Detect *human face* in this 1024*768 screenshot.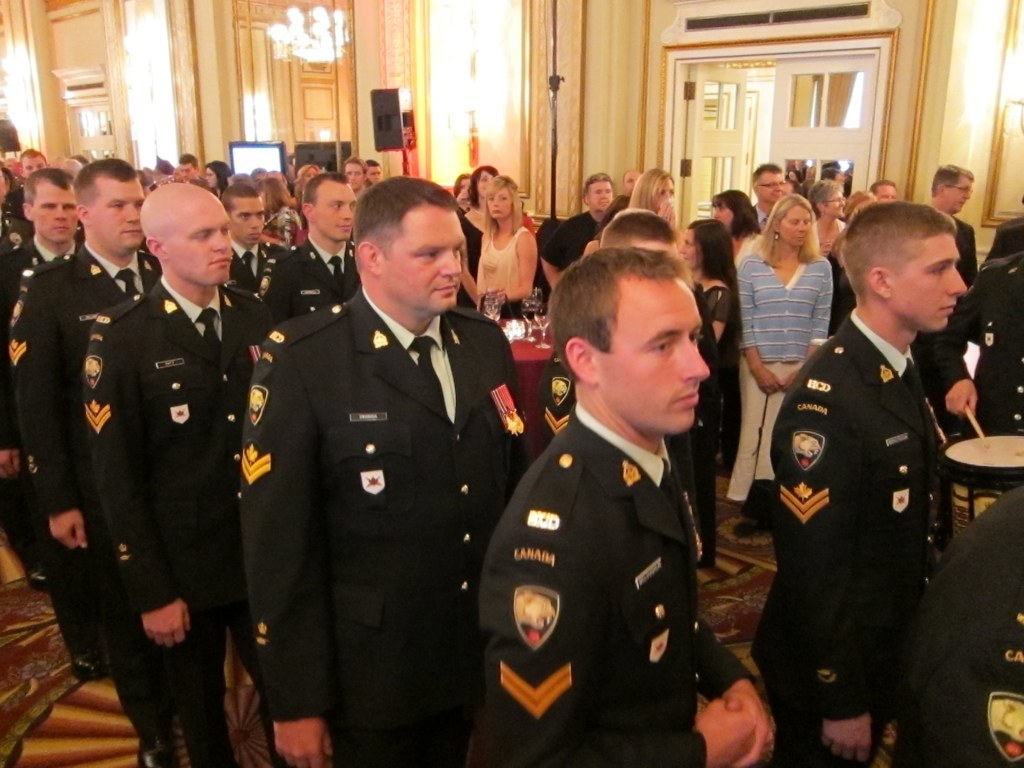
Detection: 365,167,381,183.
